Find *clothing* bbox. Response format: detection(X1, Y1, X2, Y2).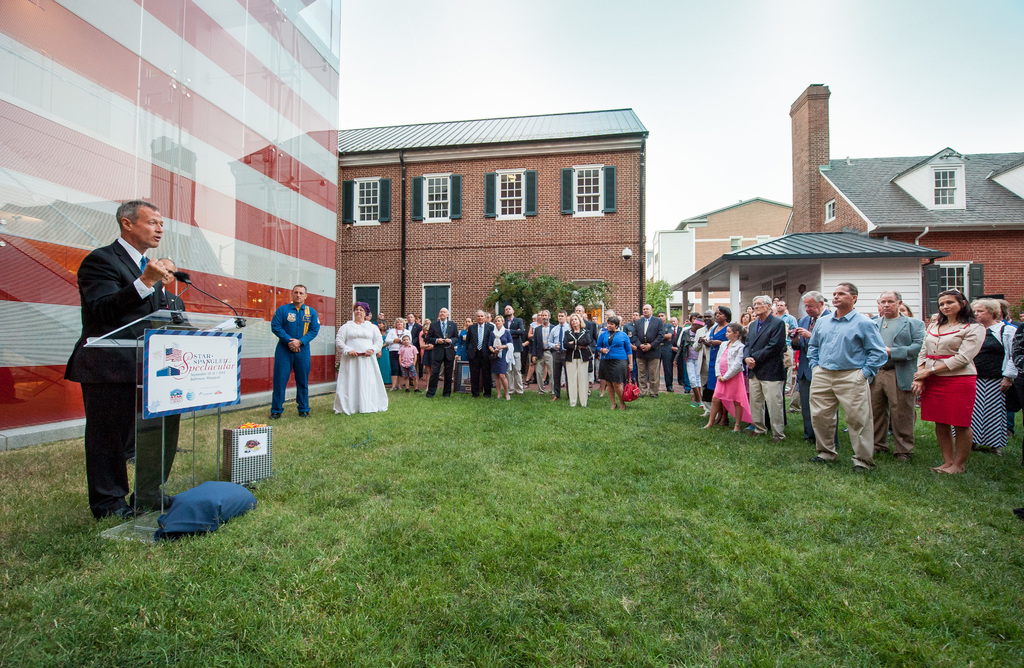
detection(716, 334, 753, 420).
